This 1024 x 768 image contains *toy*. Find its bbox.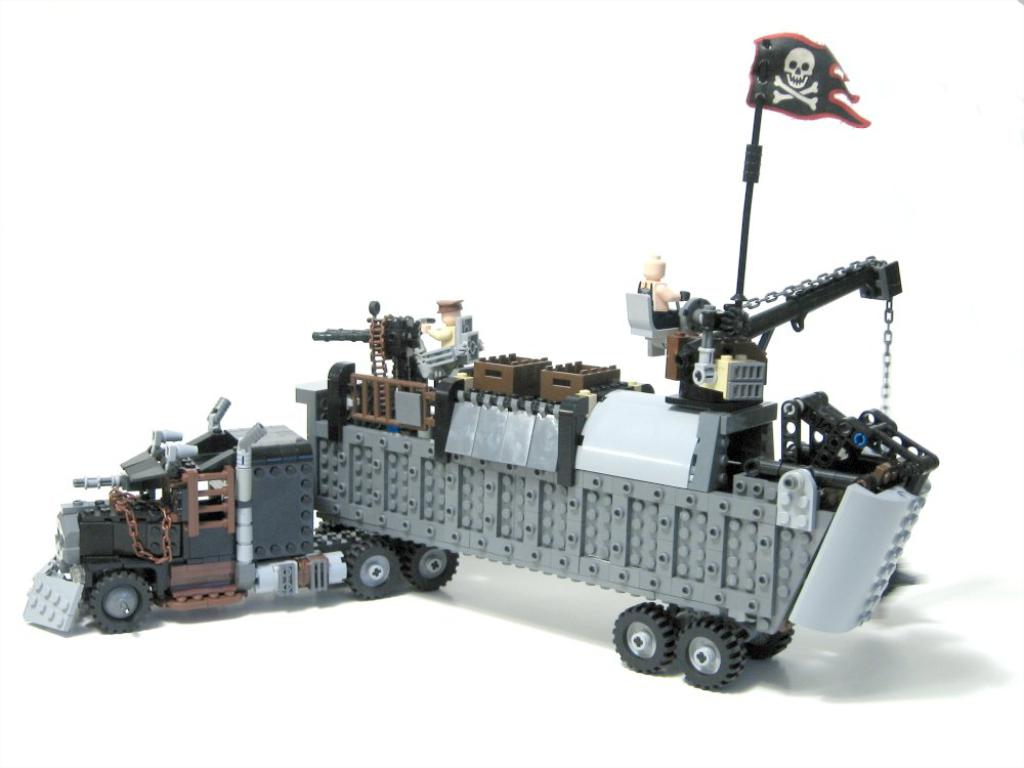
<bbox>63, 323, 927, 650</bbox>.
